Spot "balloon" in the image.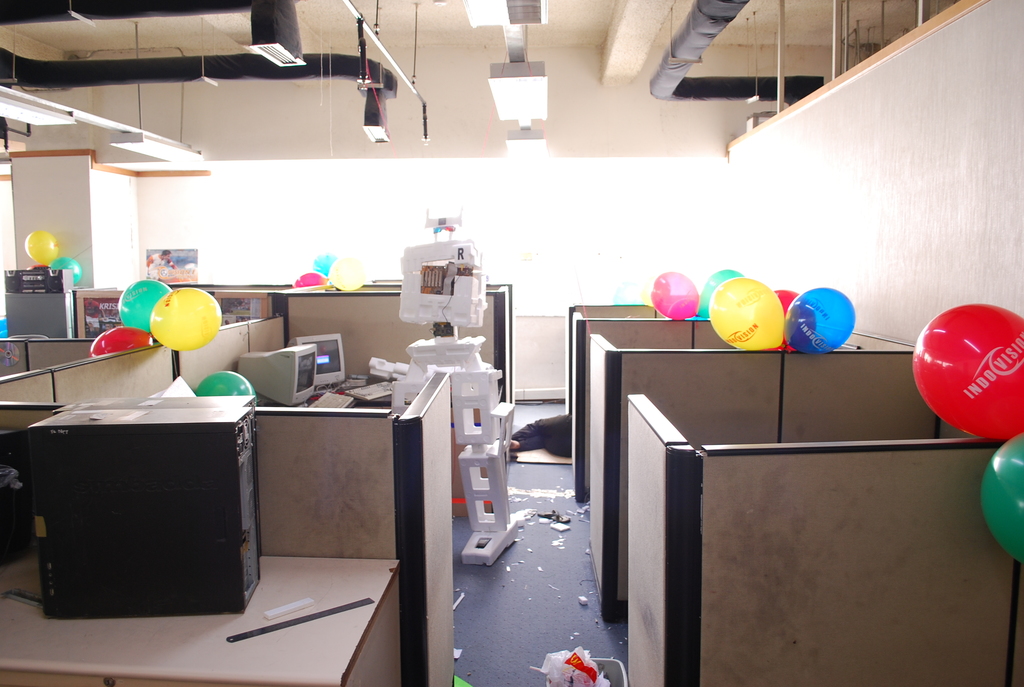
"balloon" found at Rect(309, 249, 337, 281).
